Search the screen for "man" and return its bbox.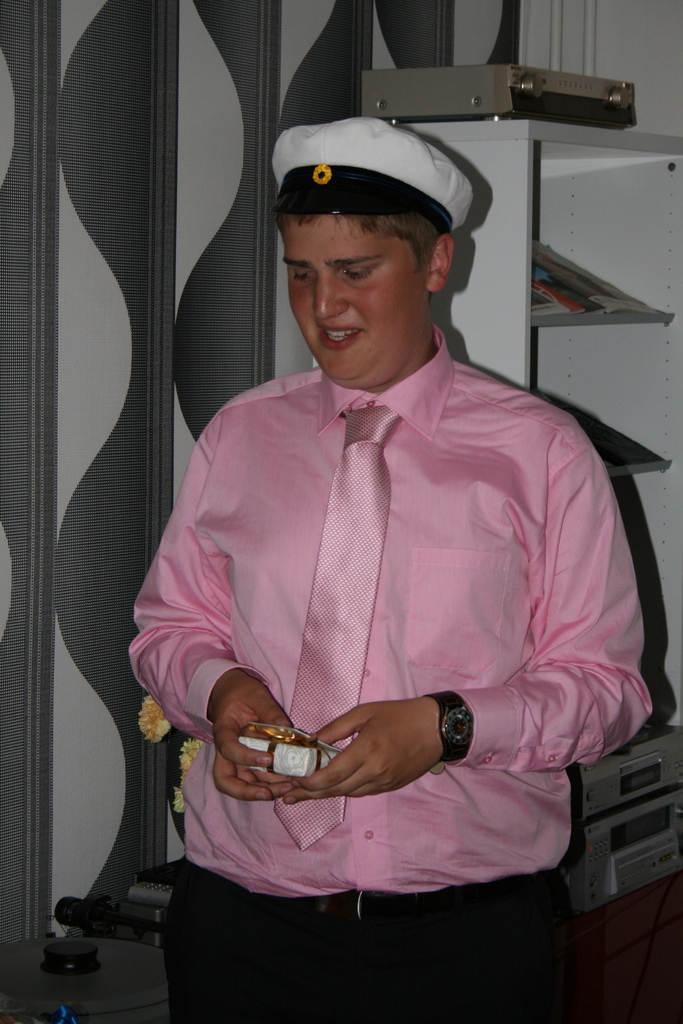
Found: {"x1": 148, "y1": 129, "x2": 678, "y2": 1023}.
